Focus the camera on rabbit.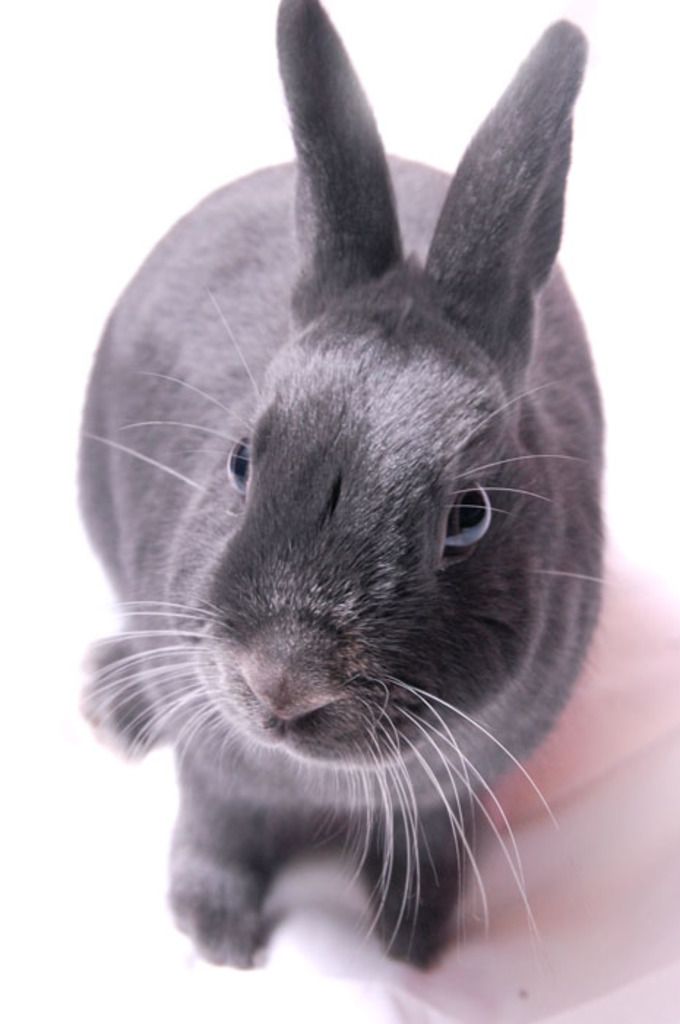
Focus region: Rect(76, 0, 610, 970).
